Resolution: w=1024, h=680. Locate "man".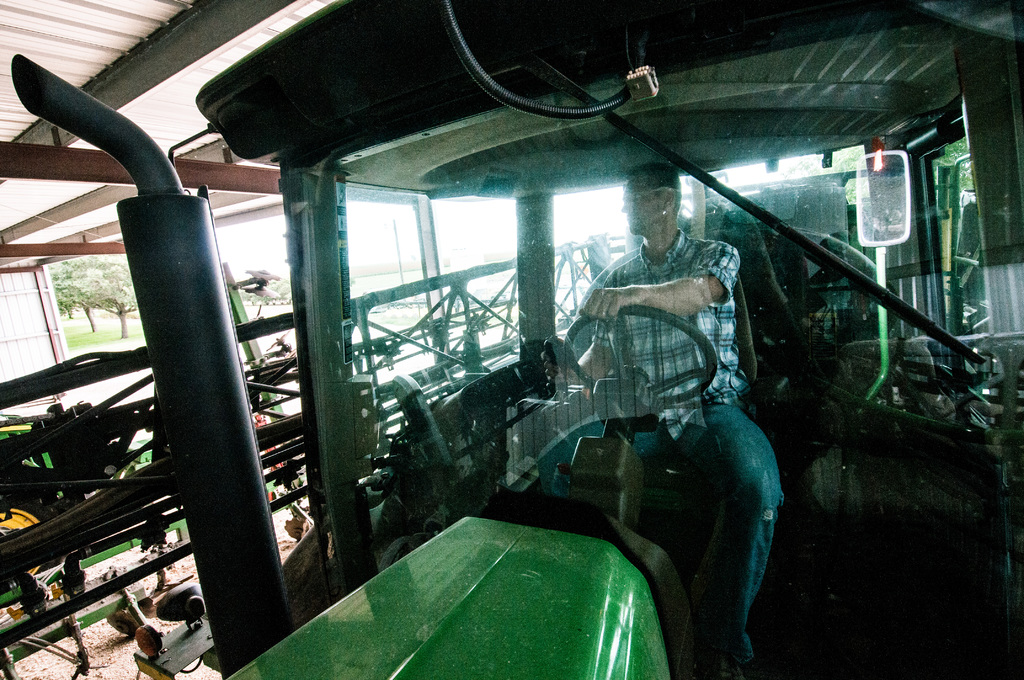
bbox=(544, 175, 802, 667).
